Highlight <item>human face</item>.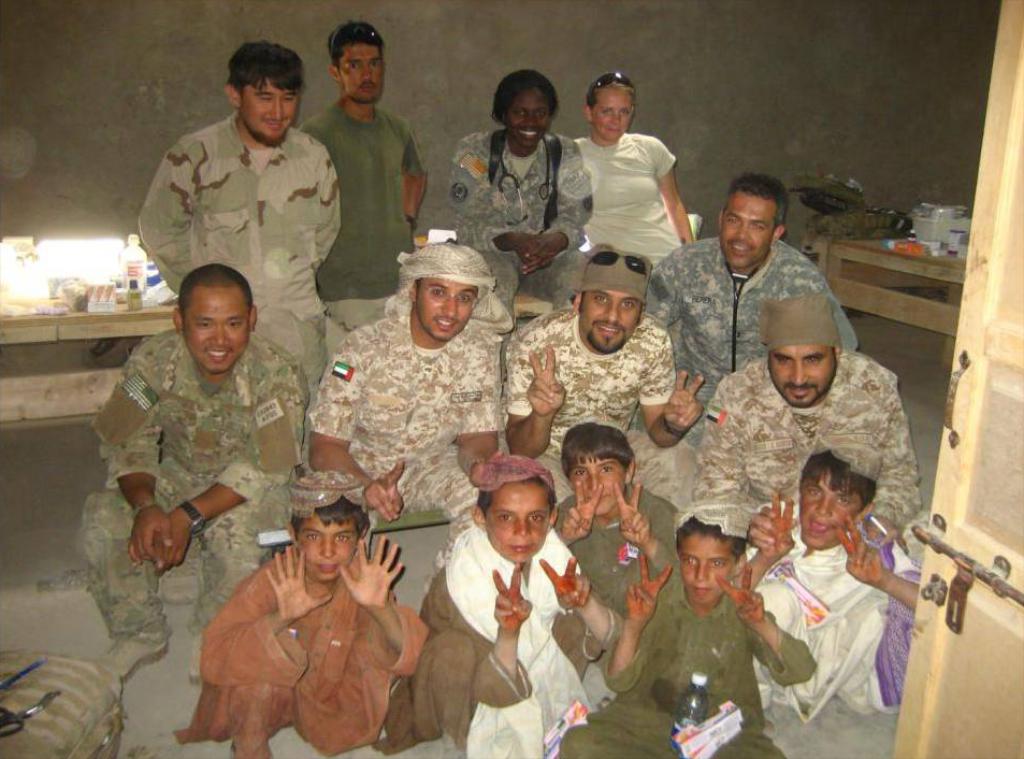
Highlighted region: detection(680, 529, 737, 602).
